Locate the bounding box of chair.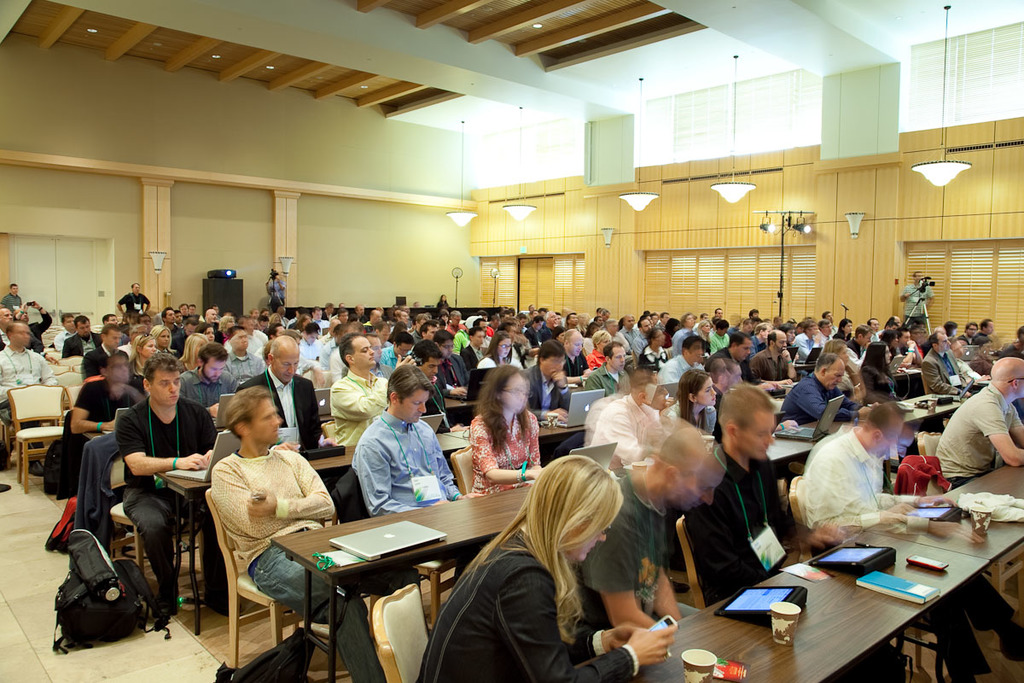
Bounding box: BBox(916, 431, 944, 496).
